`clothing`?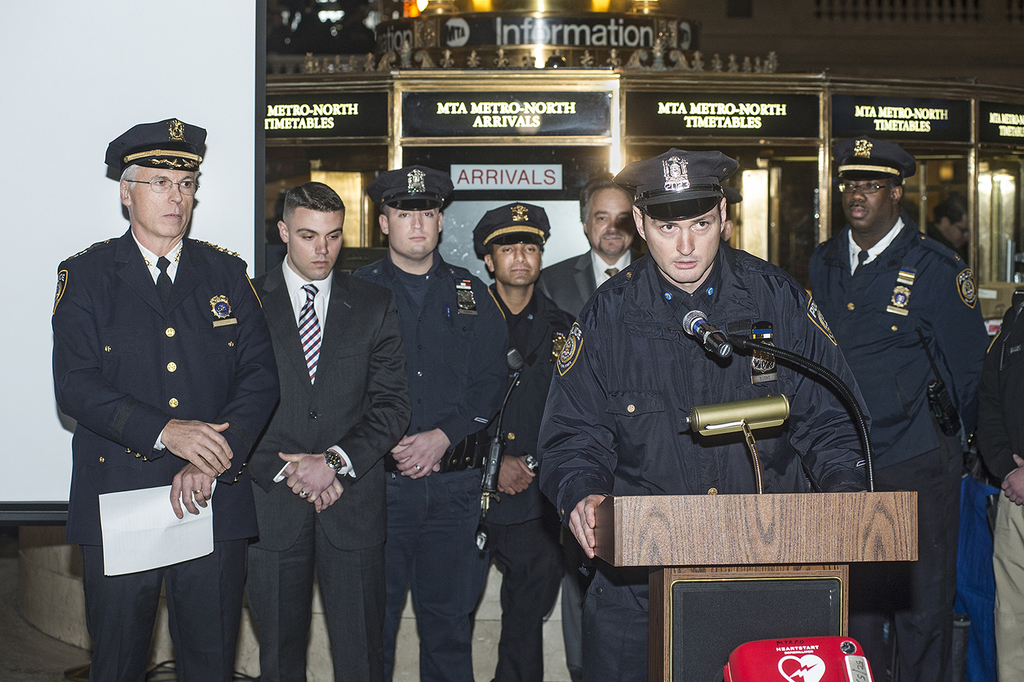
box=[492, 283, 580, 681]
